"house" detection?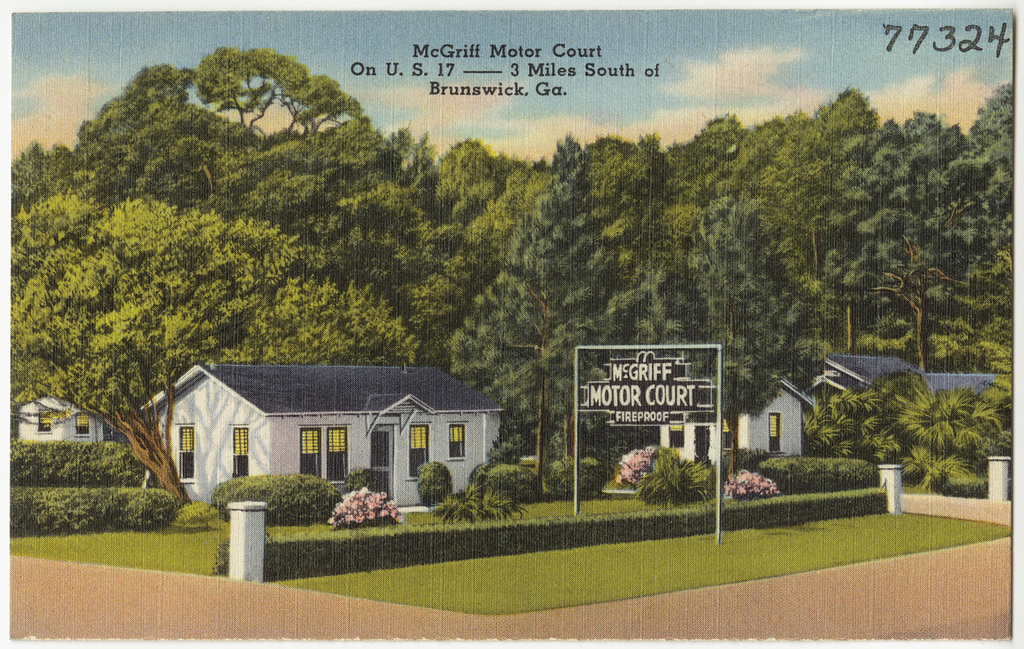
pyautogui.locateOnScreen(10, 381, 116, 447)
